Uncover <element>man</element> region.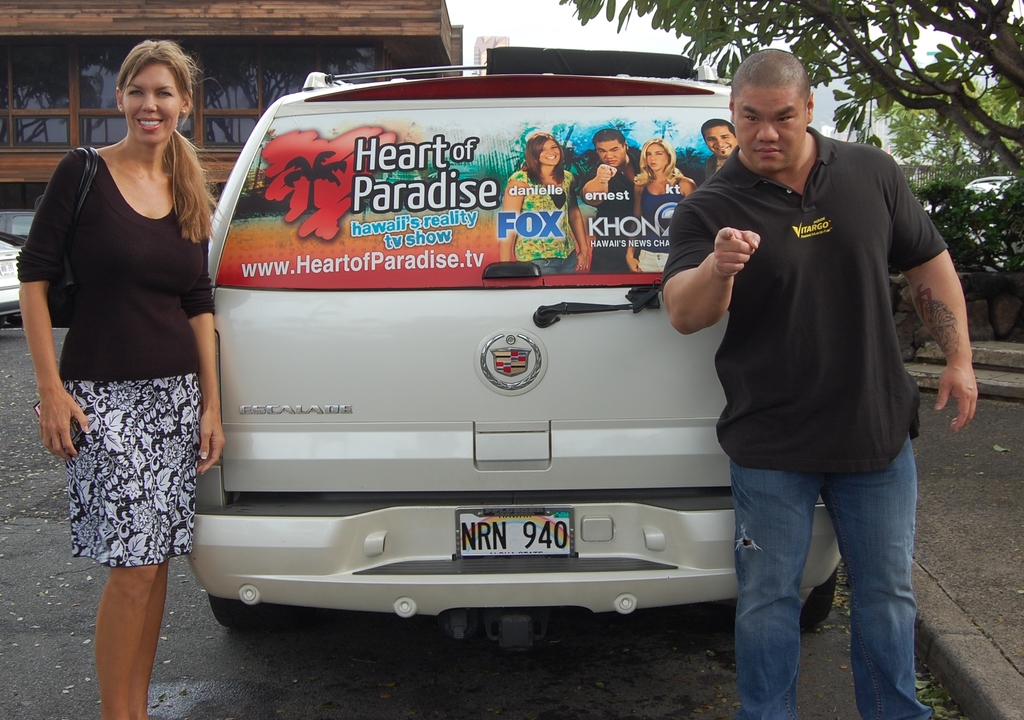
Uncovered: 698/118/740/181.
